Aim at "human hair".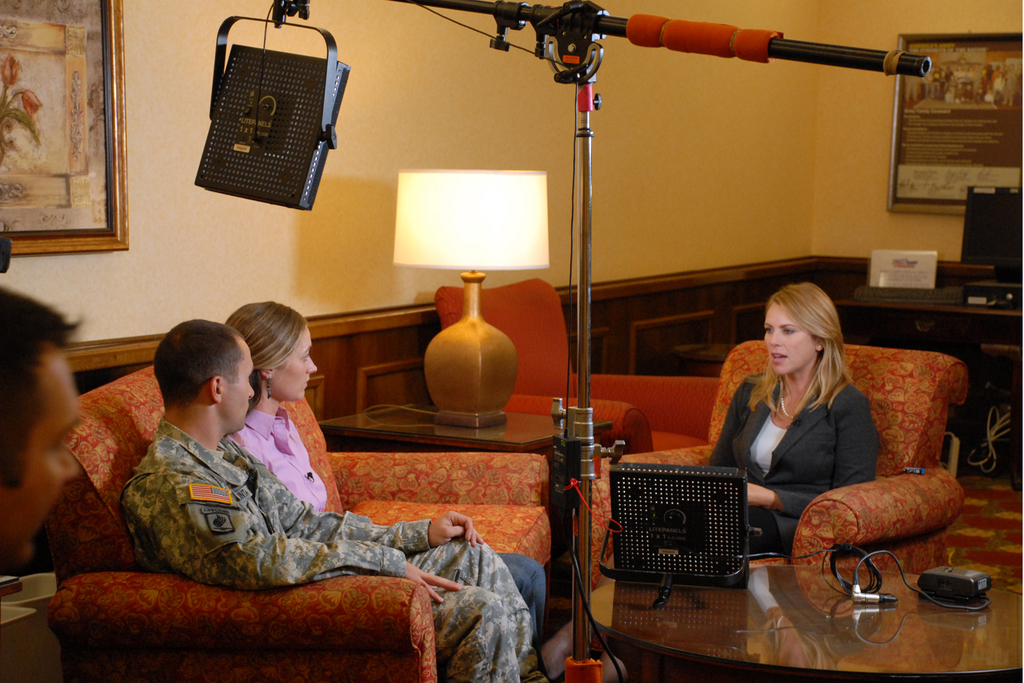
Aimed at {"left": 153, "top": 320, "right": 237, "bottom": 410}.
